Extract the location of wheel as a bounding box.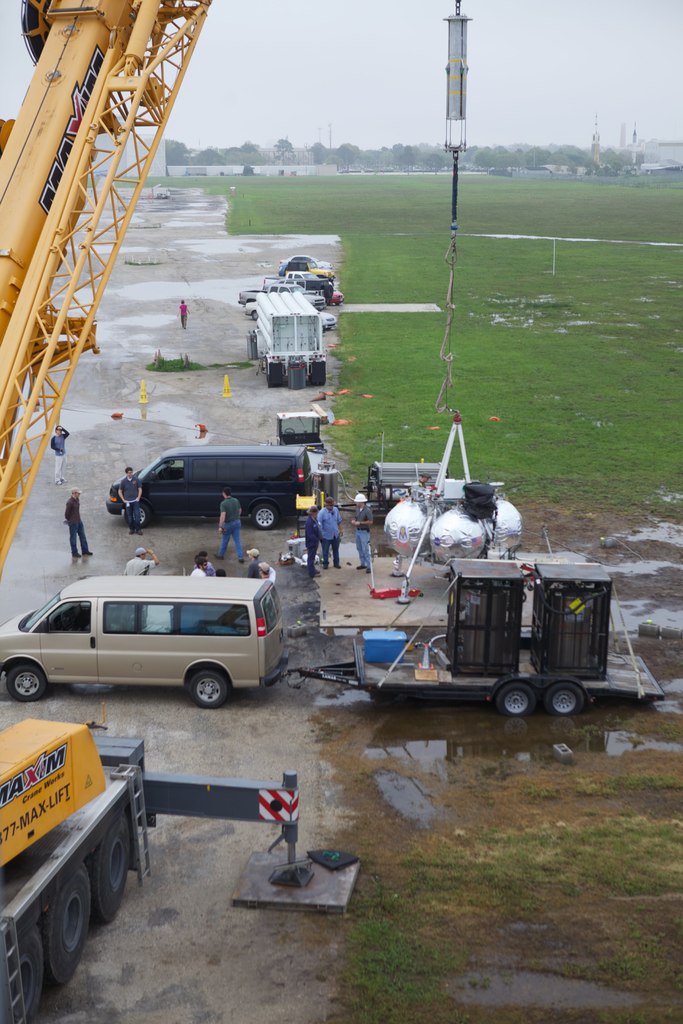
box=[86, 817, 139, 922].
